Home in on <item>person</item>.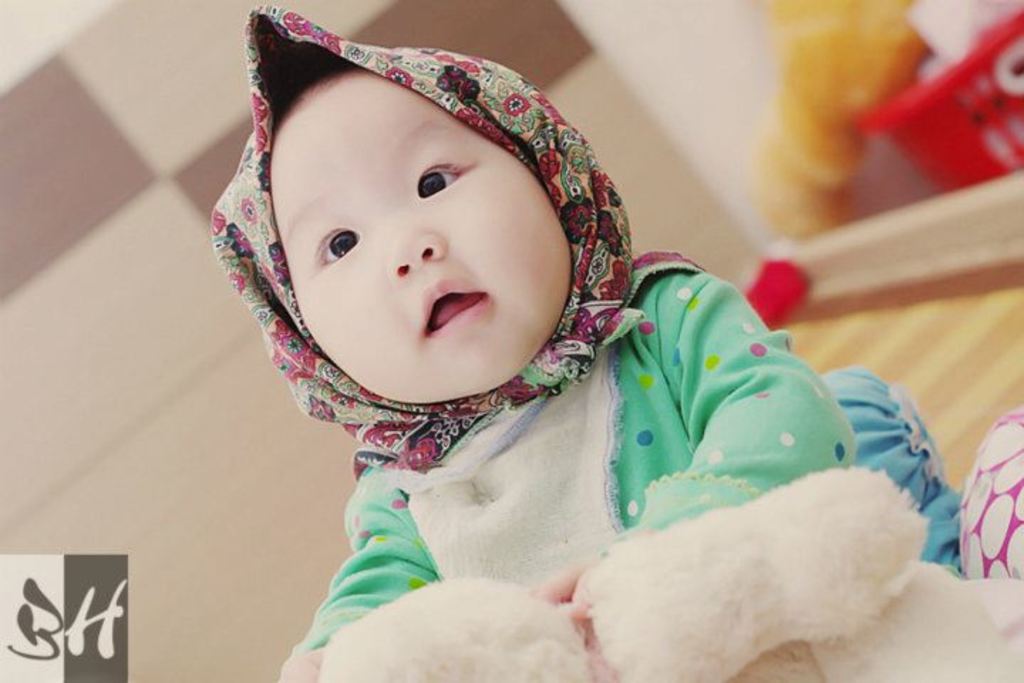
Homed in at box(191, 3, 1023, 682).
